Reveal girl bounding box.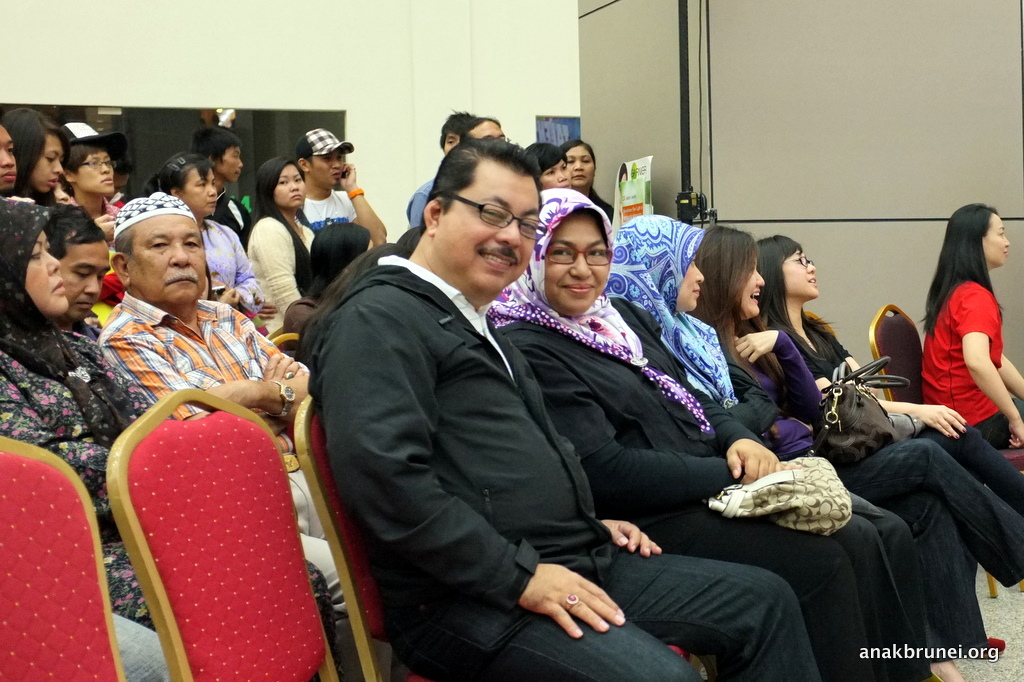
Revealed: box=[693, 223, 1023, 681].
